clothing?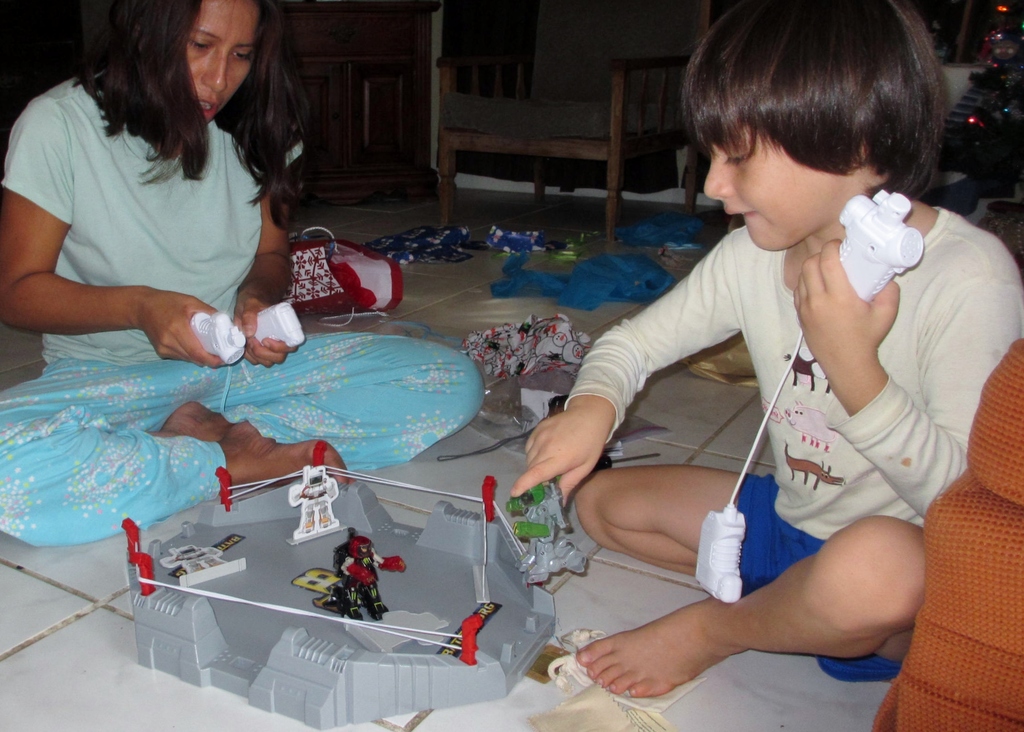
[left=0, top=69, right=475, bottom=534]
